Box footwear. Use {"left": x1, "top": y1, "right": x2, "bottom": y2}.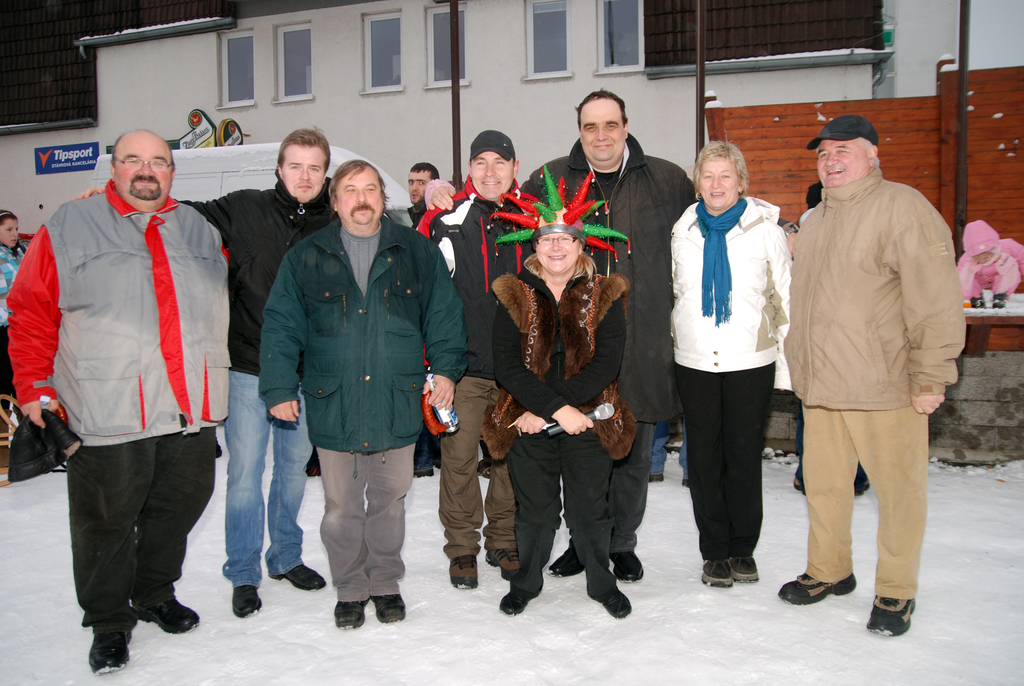
{"left": 700, "top": 559, "right": 734, "bottom": 592}.
